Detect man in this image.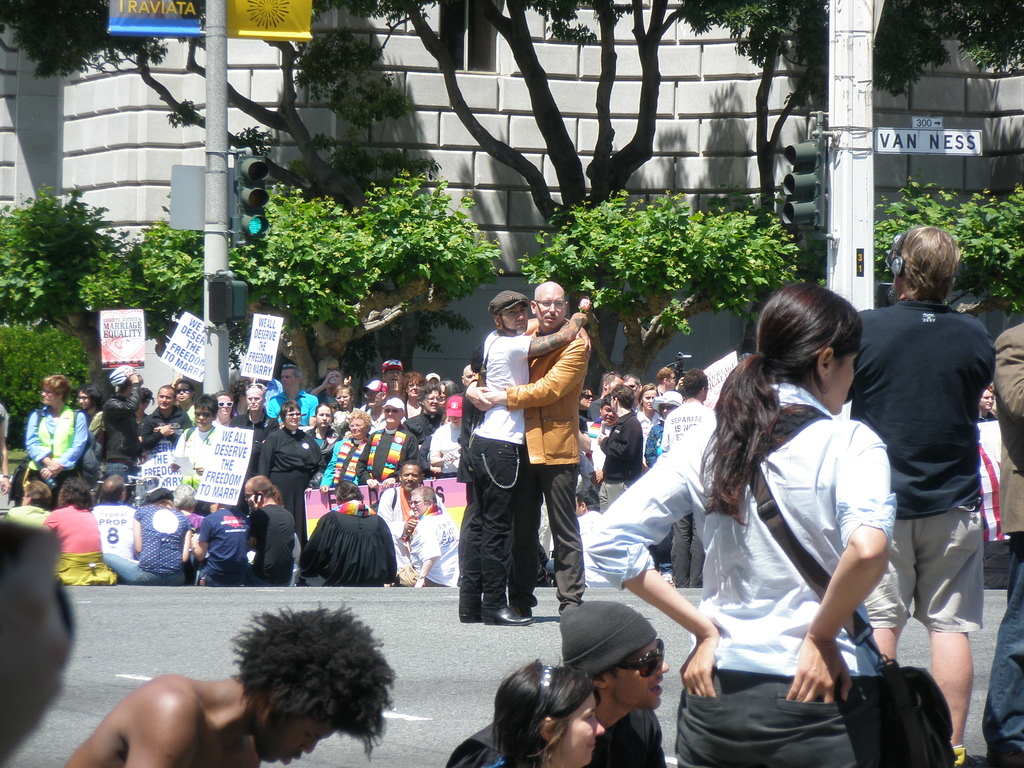
Detection: 355, 397, 419, 506.
